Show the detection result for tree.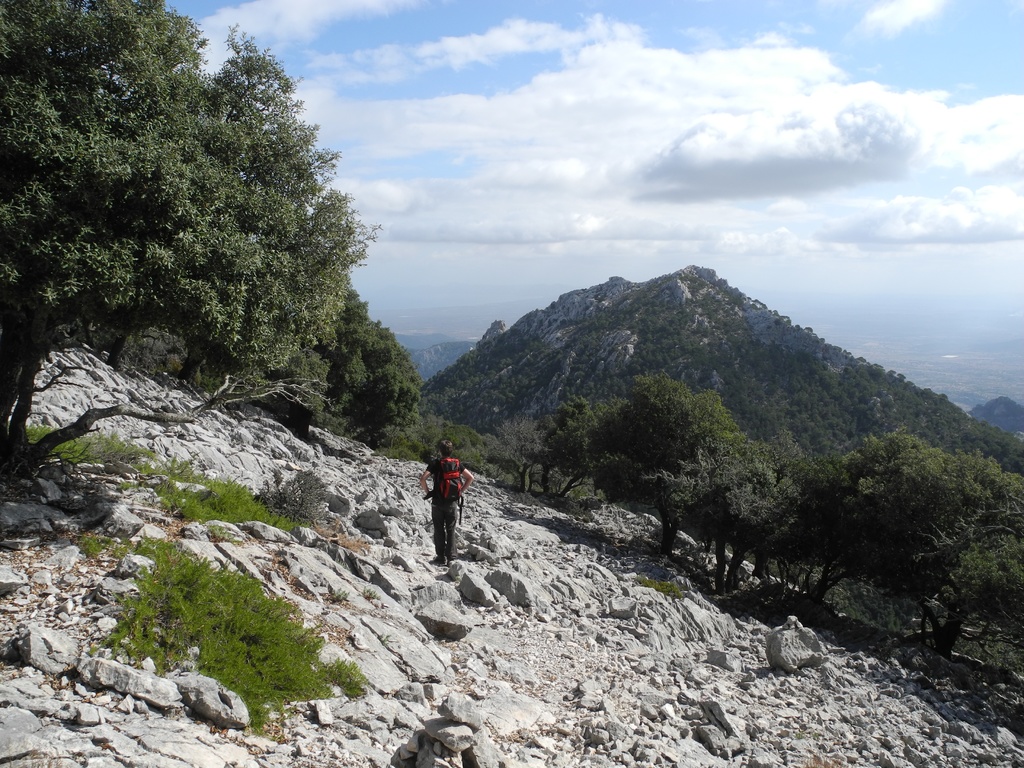
<region>20, 33, 396, 482</region>.
